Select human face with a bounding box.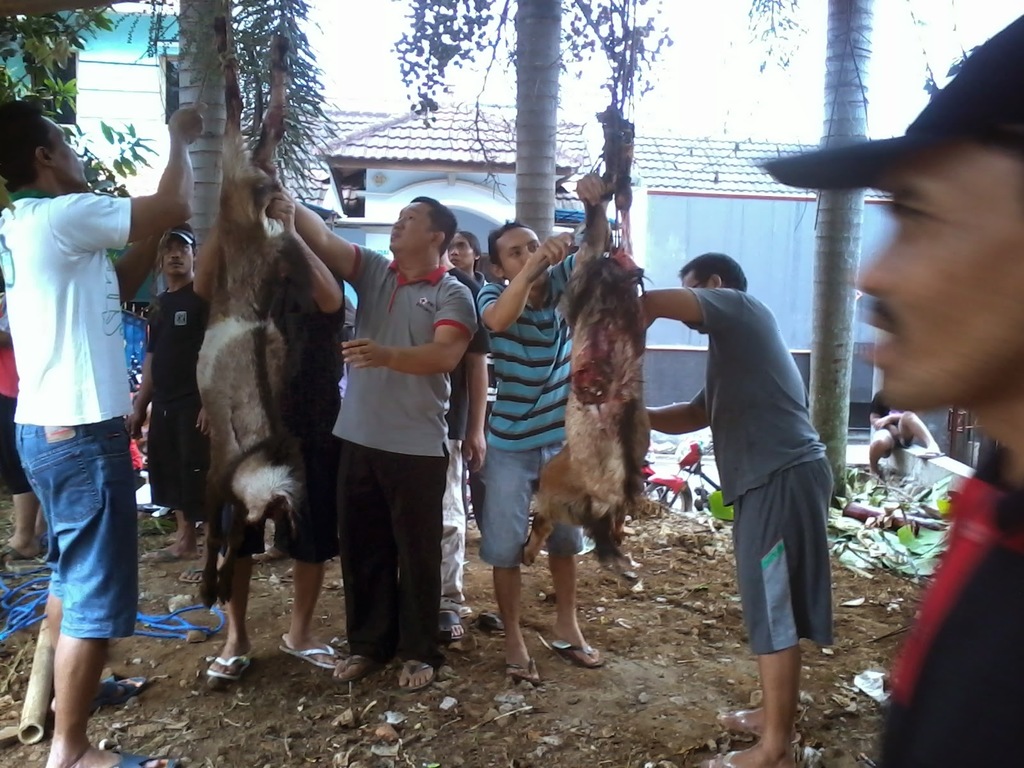
select_region(852, 134, 1023, 414).
